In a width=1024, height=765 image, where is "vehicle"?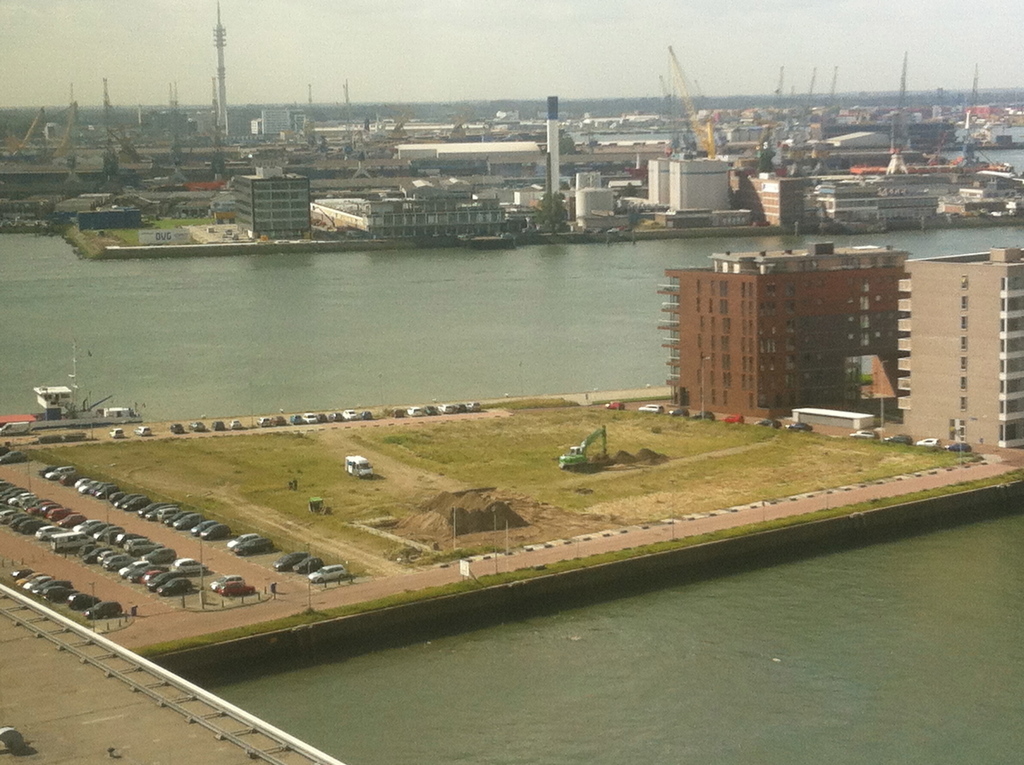
bbox=[275, 551, 306, 572].
